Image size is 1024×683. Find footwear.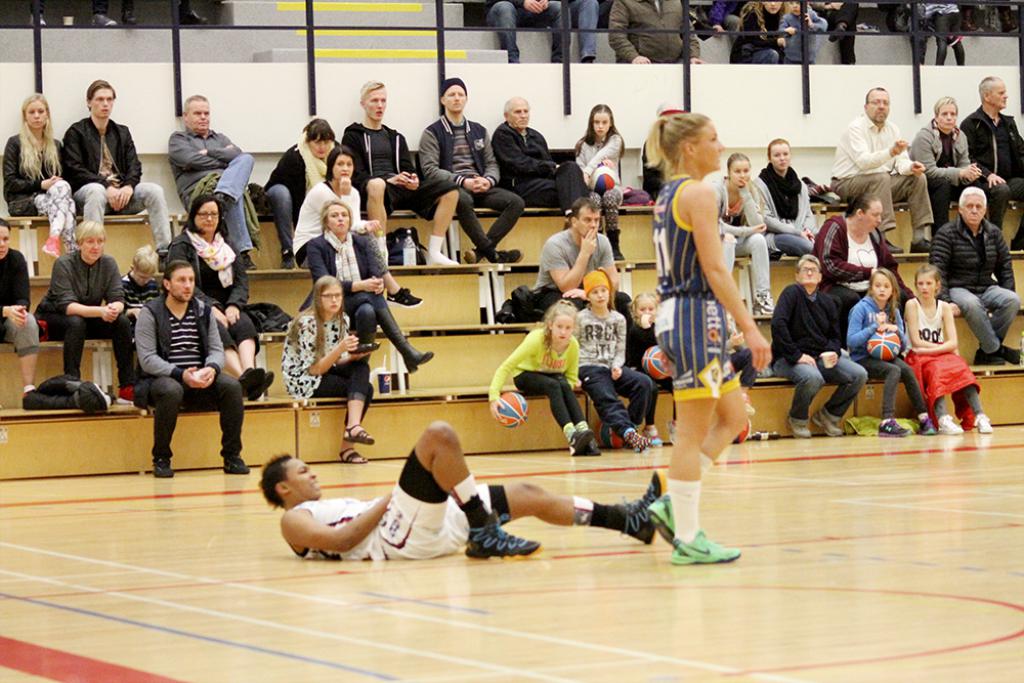
box(397, 342, 435, 372).
